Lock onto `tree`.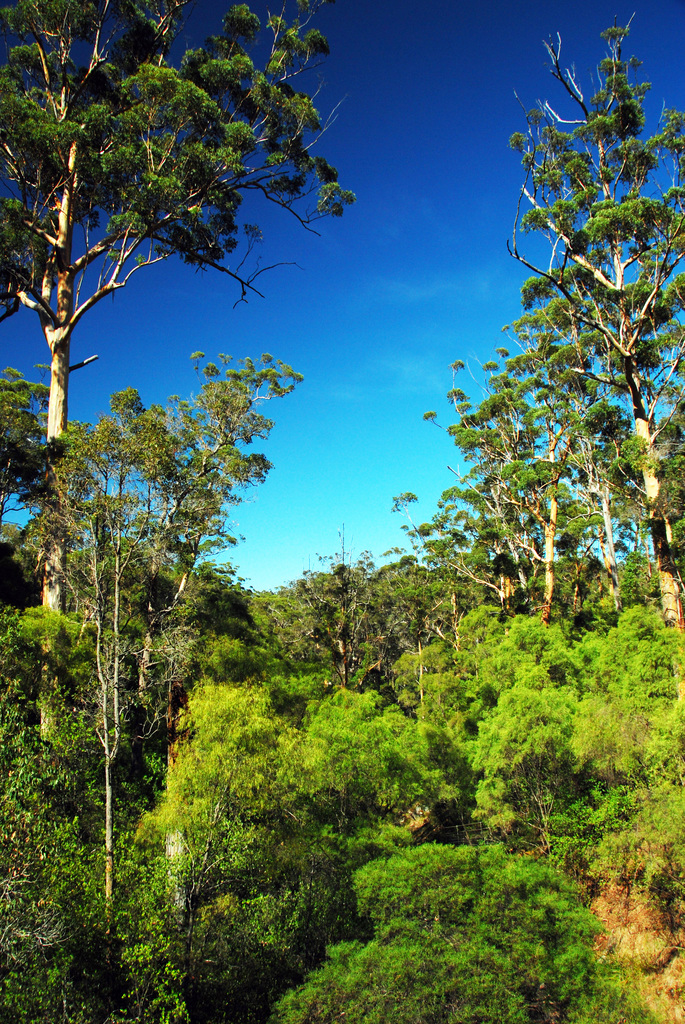
Locked: bbox=[265, 842, 662, 1023].
